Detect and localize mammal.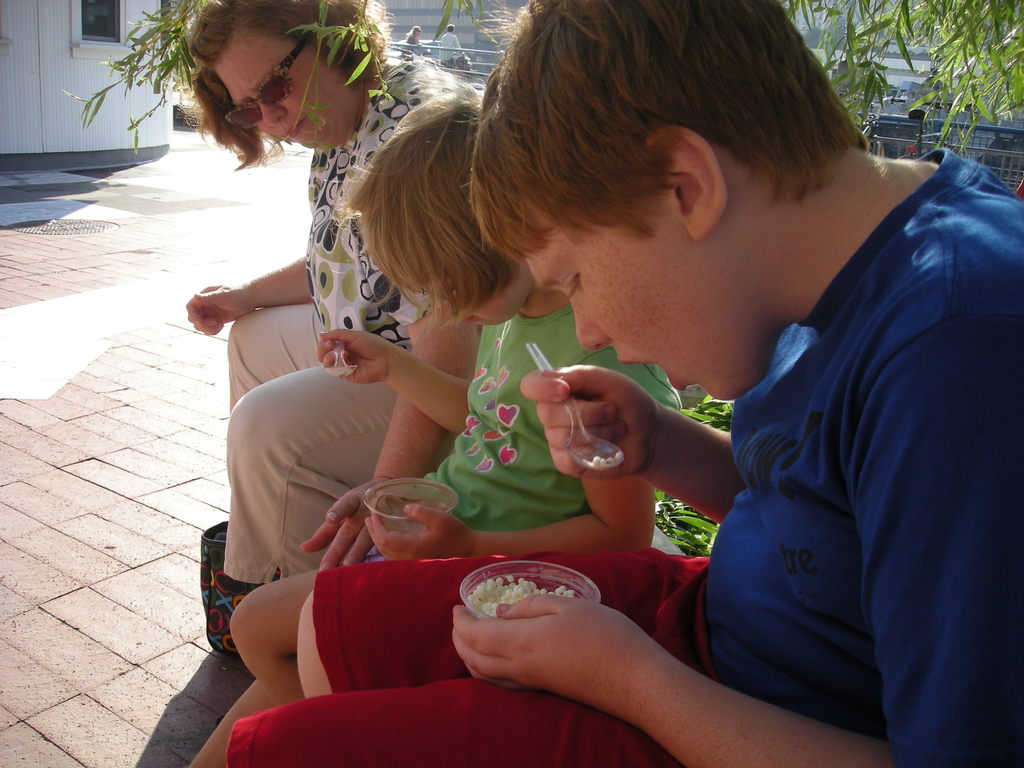
Localized at <bbox>402, 22, 424, 56</bbox>.
